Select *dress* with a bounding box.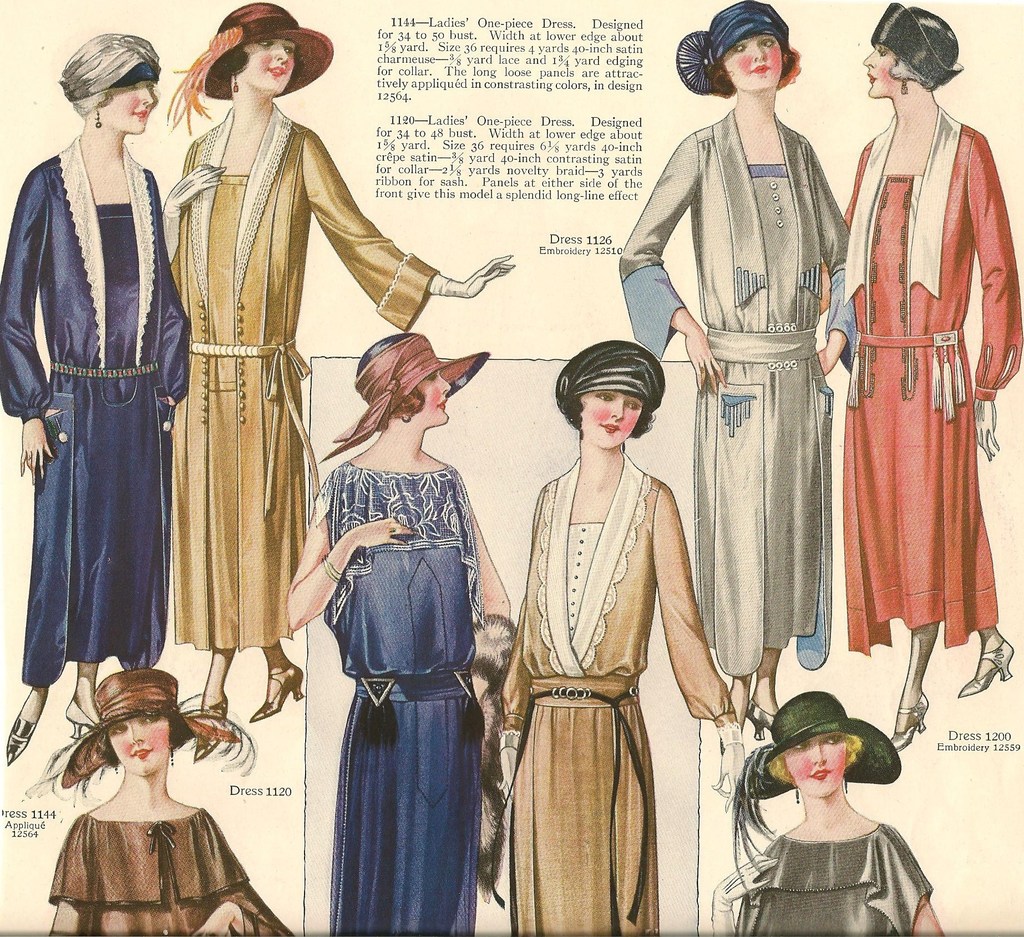
x1=40 y1=793 x2=298 y2=936.
